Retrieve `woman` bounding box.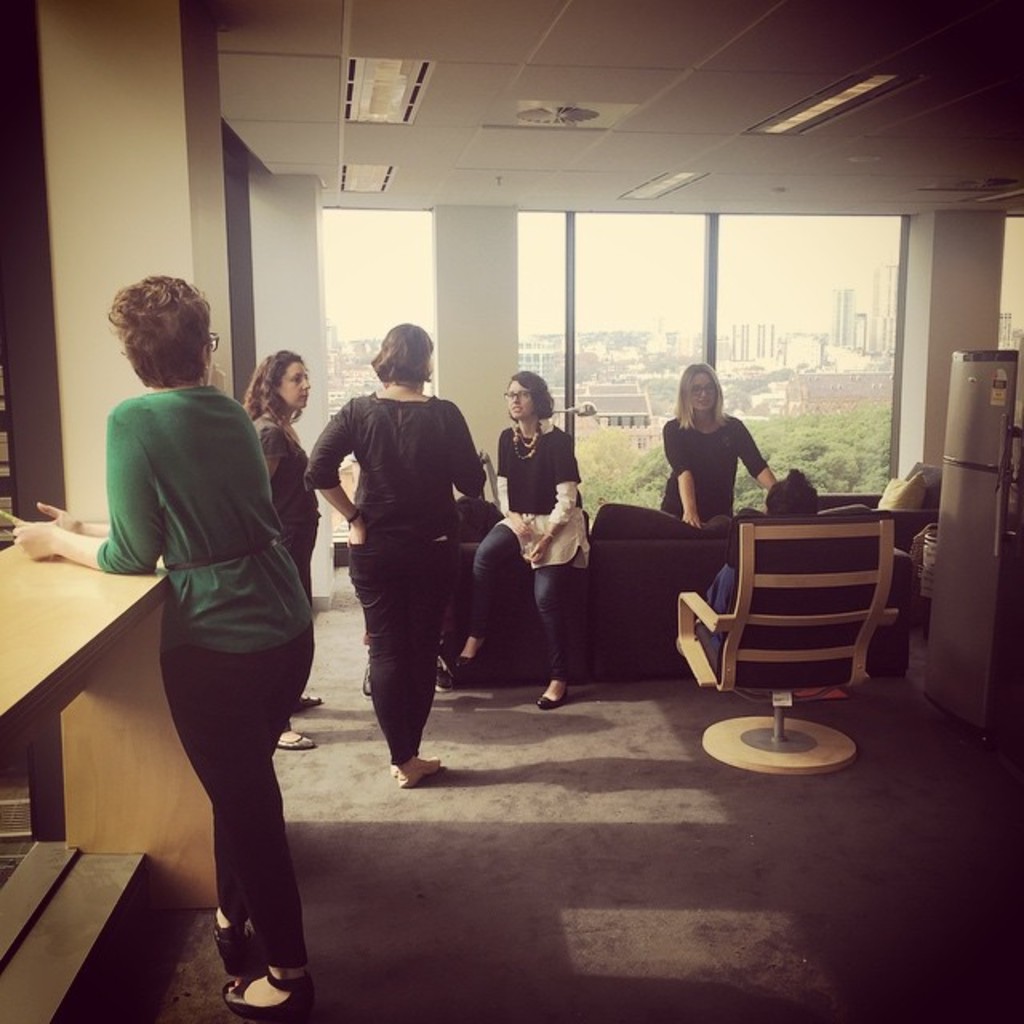
Bounding box: region(250, 354, 318, 746).
